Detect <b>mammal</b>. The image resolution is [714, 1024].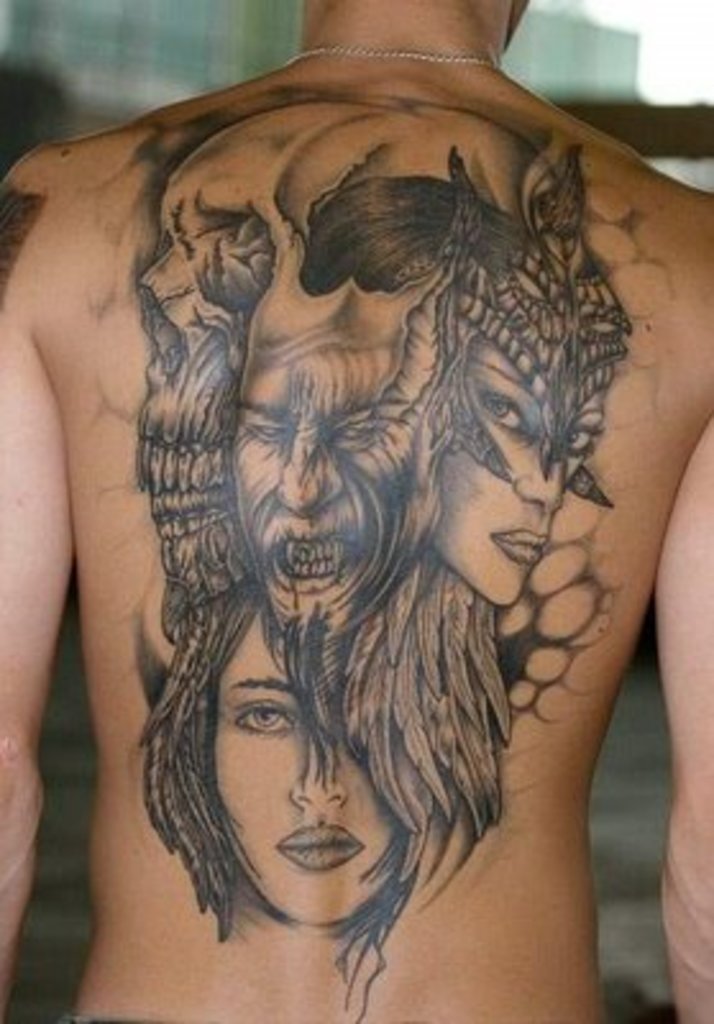
(left=0, top=0, right=711, bottom=1021).
